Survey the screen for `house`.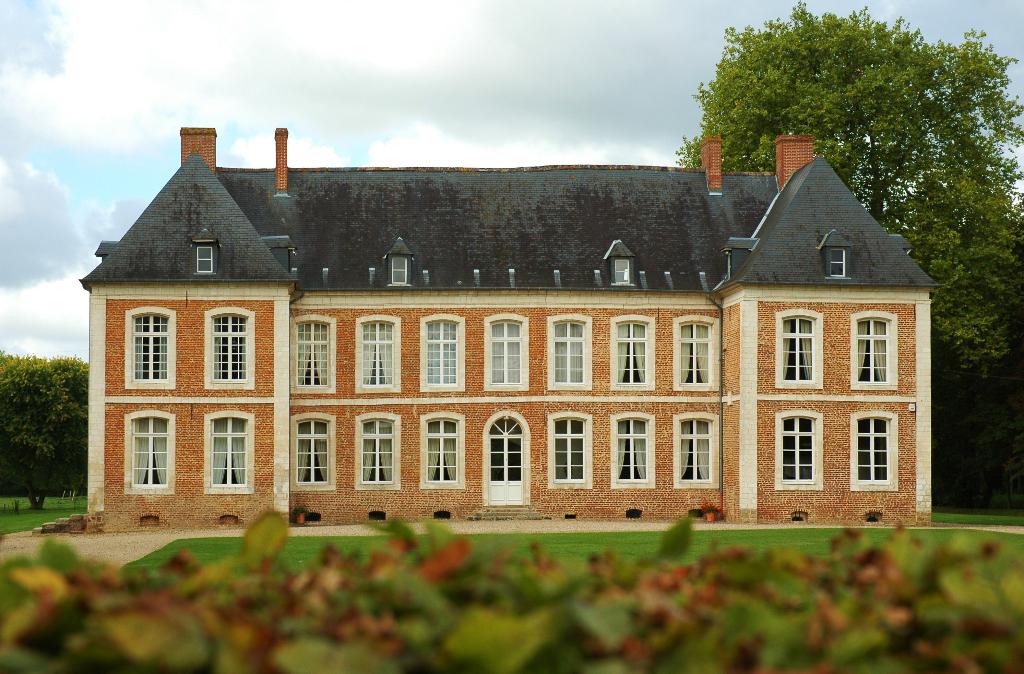
Survey found: [left=76, top=122, right=930, bottom=531].
